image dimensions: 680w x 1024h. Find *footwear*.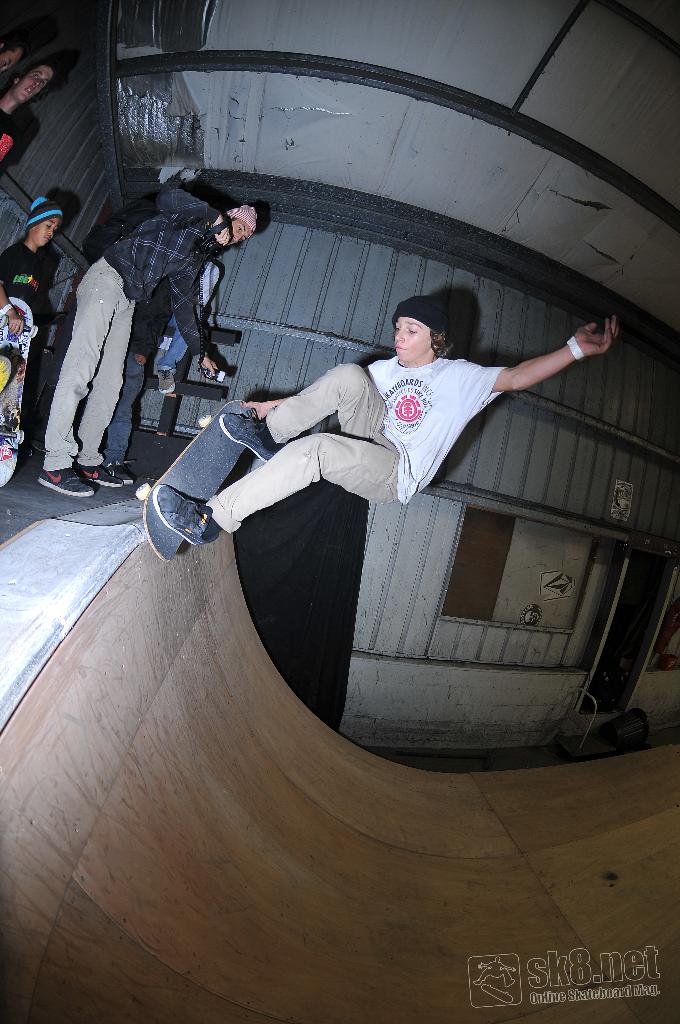
box=[0, 355, 16, 390].
